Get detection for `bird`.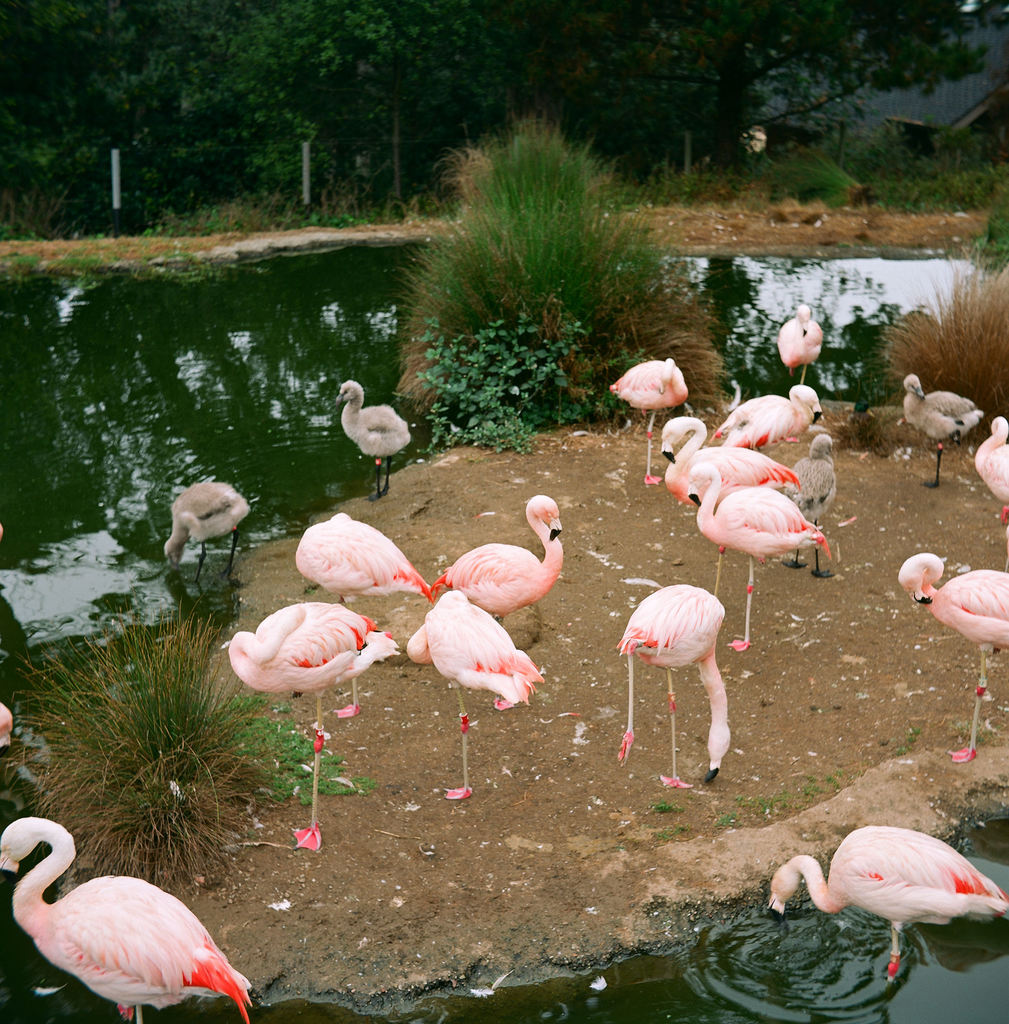
Detection: 970:414:1008:519.
